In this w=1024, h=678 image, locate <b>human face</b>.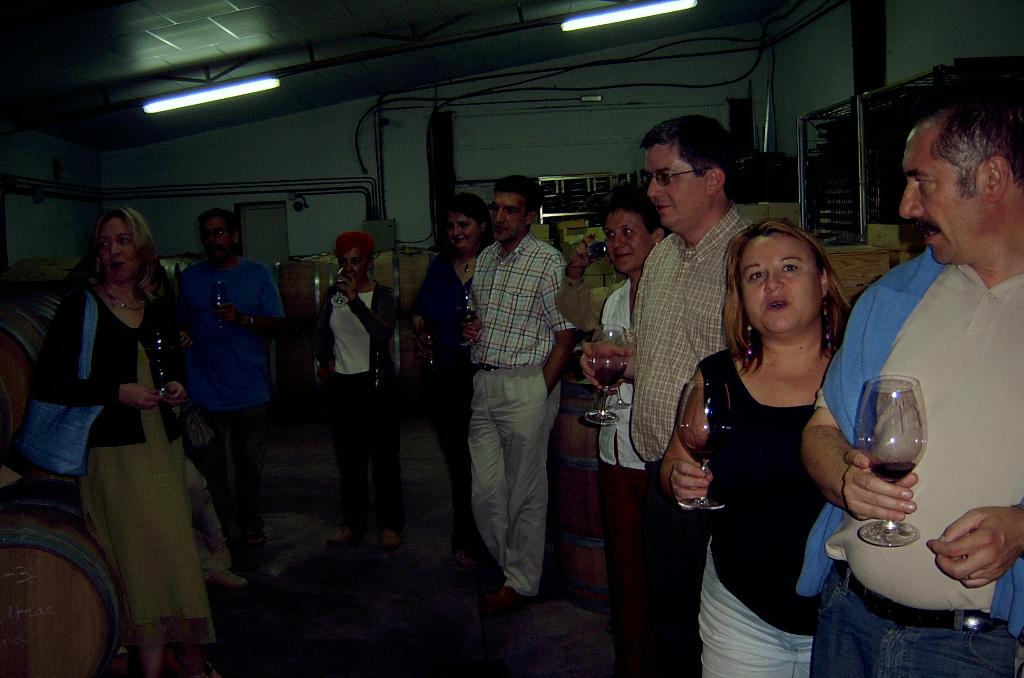
Bounding box: <region>605, 213, 645, 274</region>.
